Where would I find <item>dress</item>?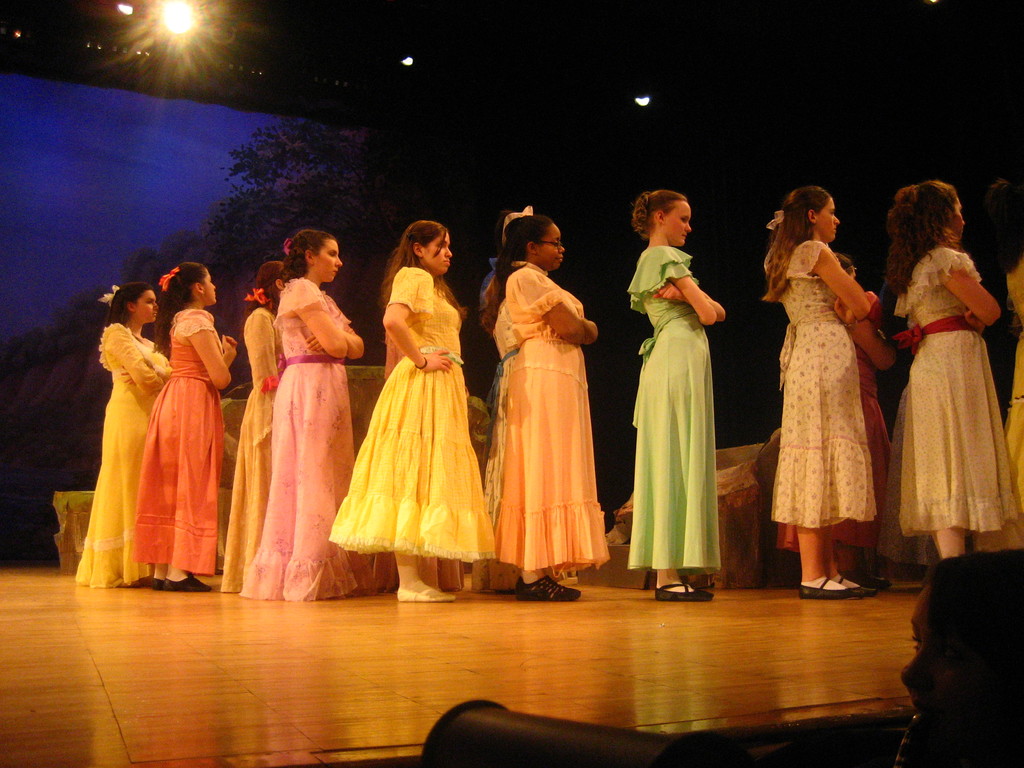
At <box>980,258,1023,553</box>.
